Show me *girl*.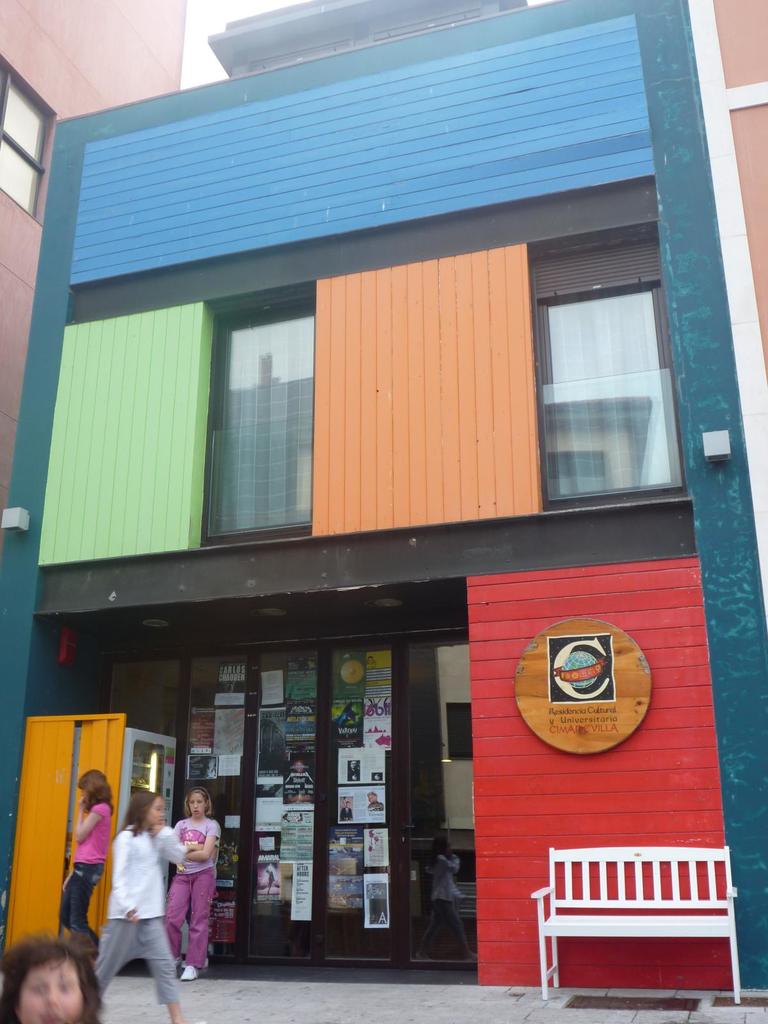
*girl* is here: 2/937/94/1023.
